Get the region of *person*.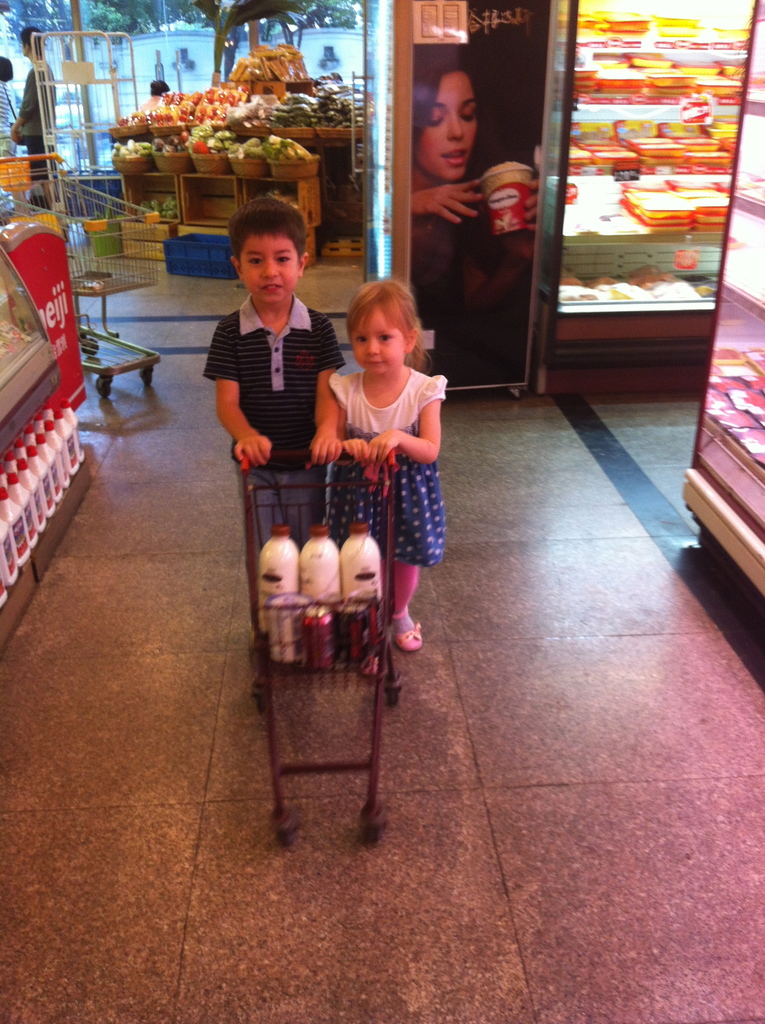
pyautogui.locateOnScreen(6, 22, 60, 207).
